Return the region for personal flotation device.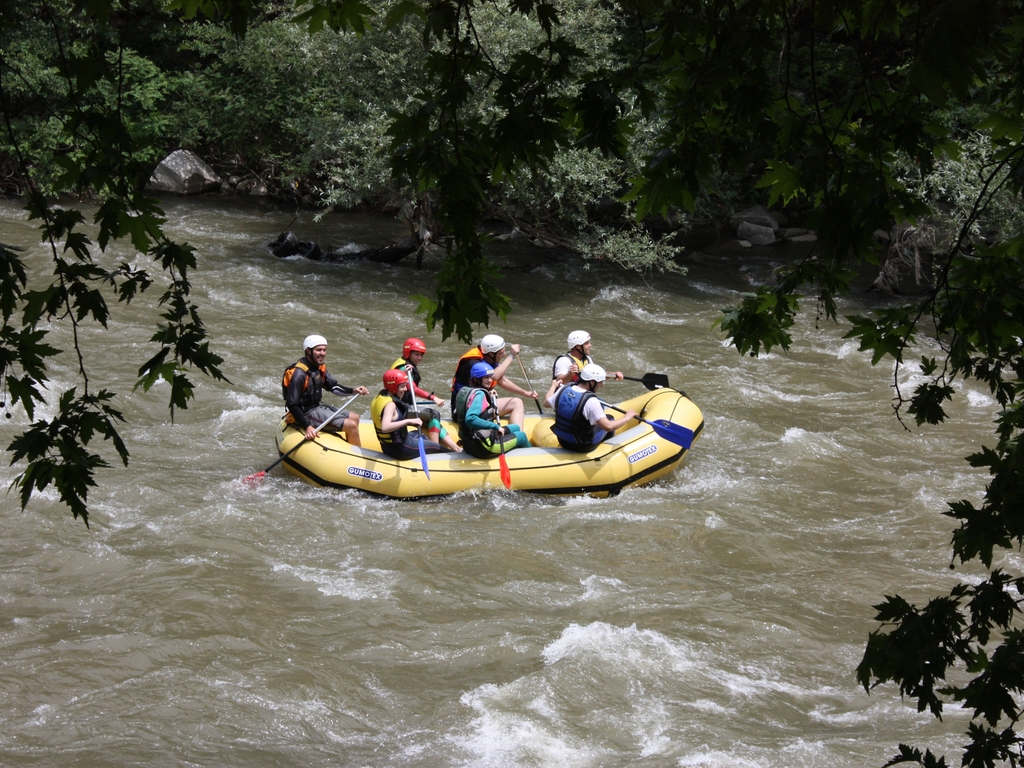
rect(280, 356, 330, 417).
